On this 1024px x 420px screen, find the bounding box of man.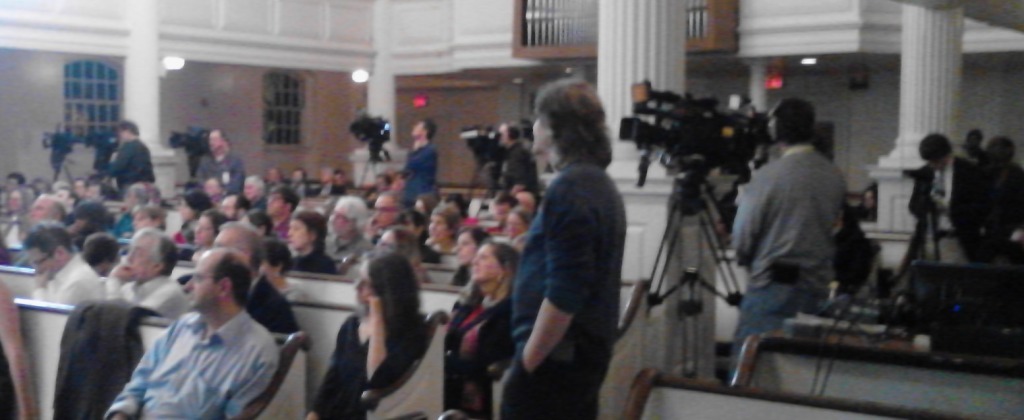
Bounding box: [left=370, top=186, right=401, bottom=233].
